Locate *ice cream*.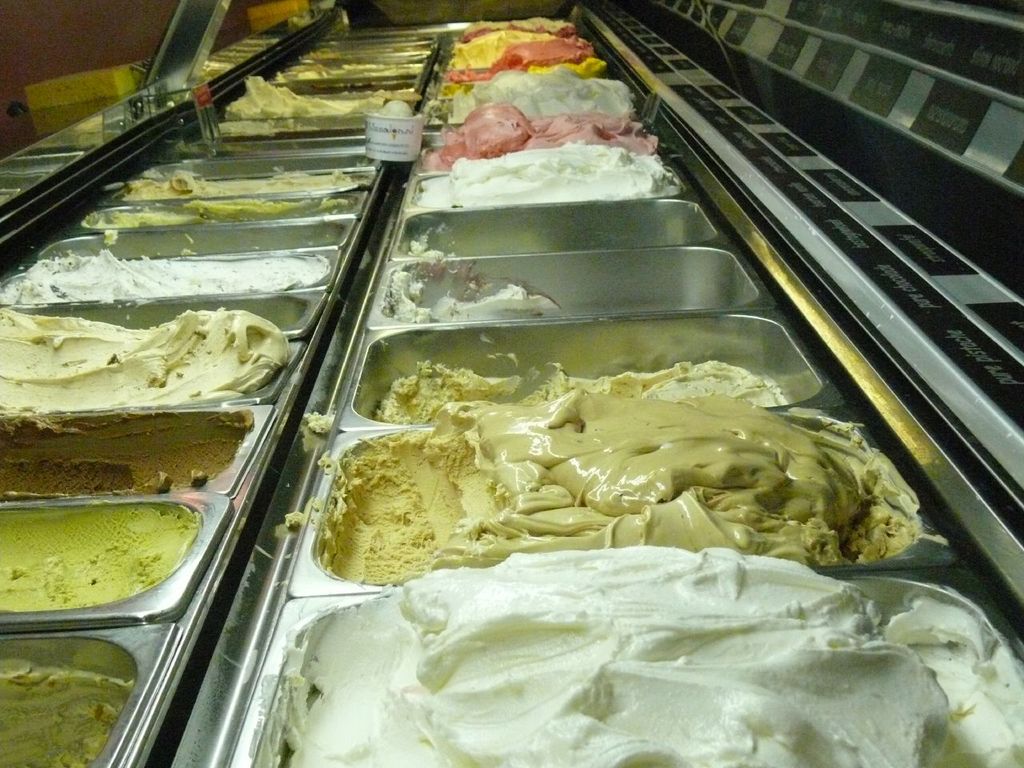
Bounding box: left=461, top=23, right=578, bottom=47.
